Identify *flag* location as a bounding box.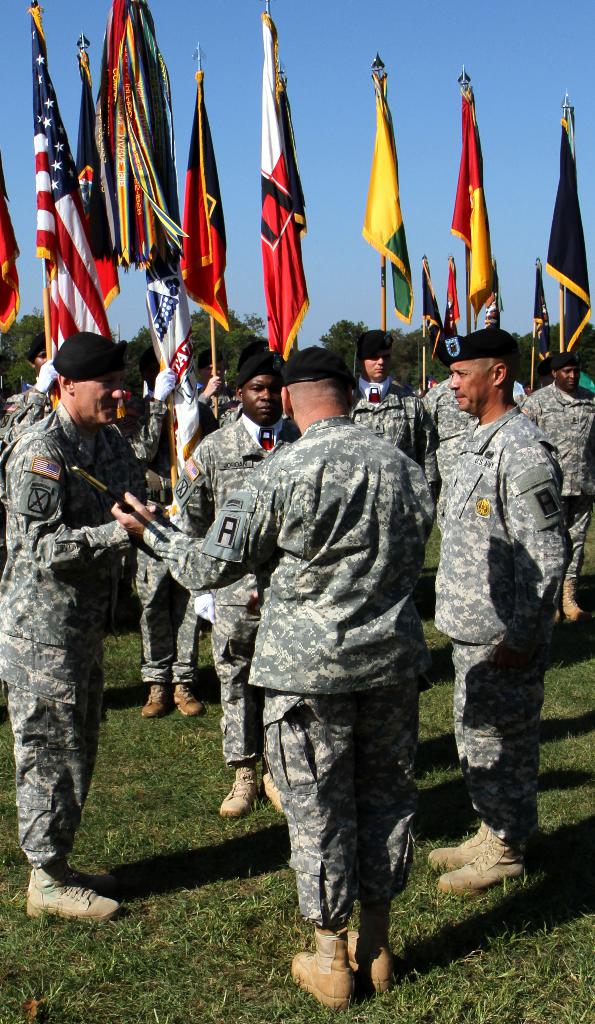
{"x1": 544, "y1": 118, "x2": 594, "y2": 382}.
